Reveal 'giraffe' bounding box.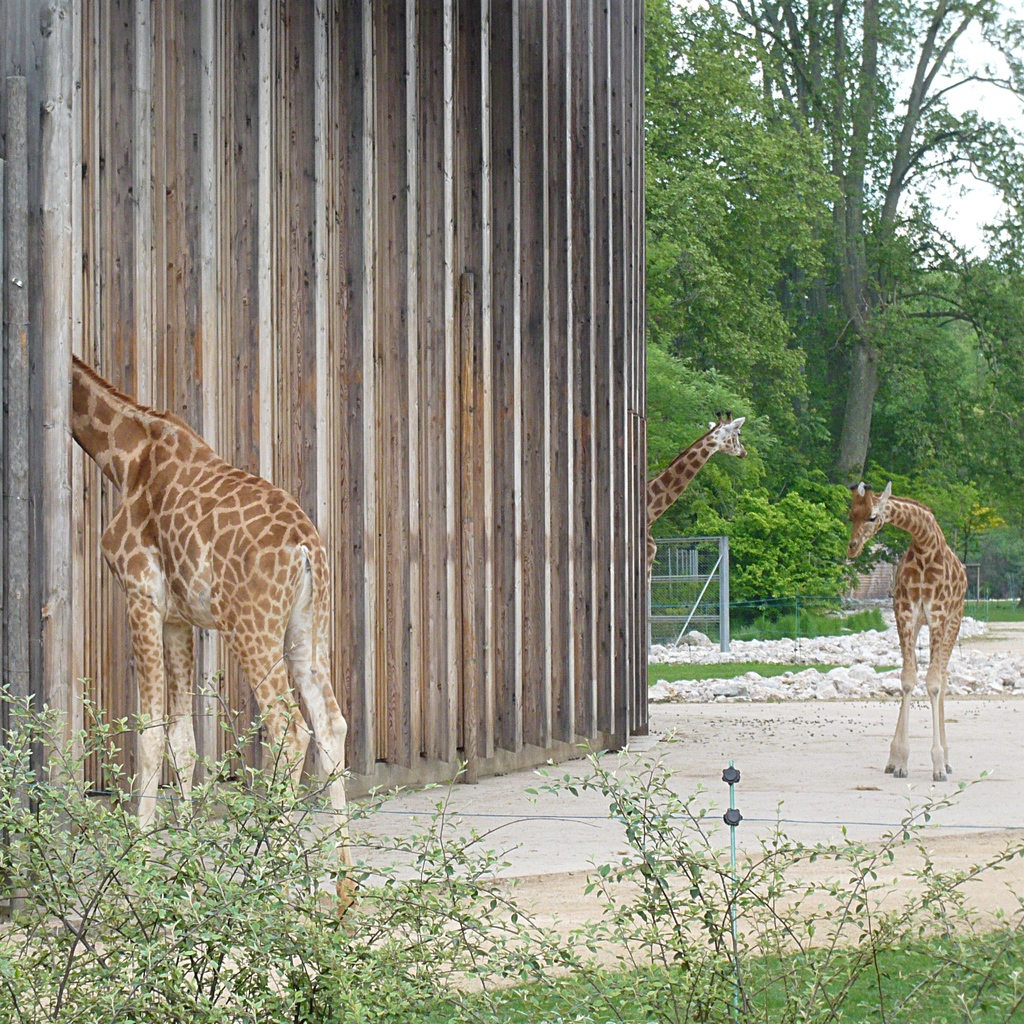
Revealed: BBox(847, 477, 973, 774).
